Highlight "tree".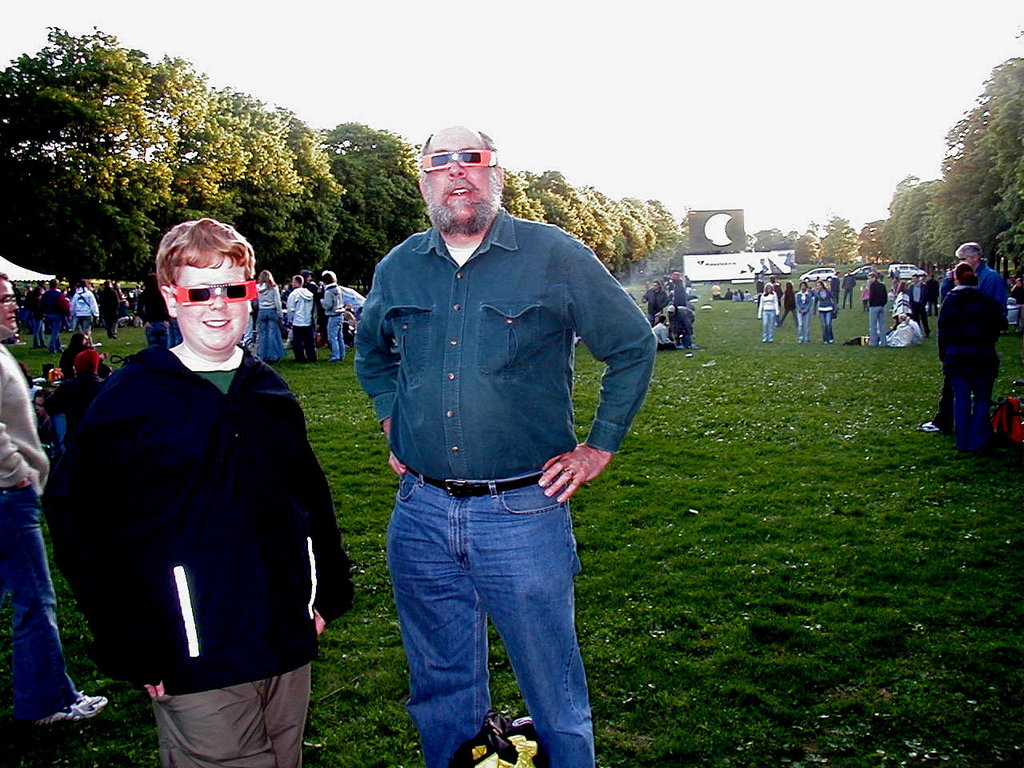
Highlighted region: select_region(2, 34, 347, 287).
